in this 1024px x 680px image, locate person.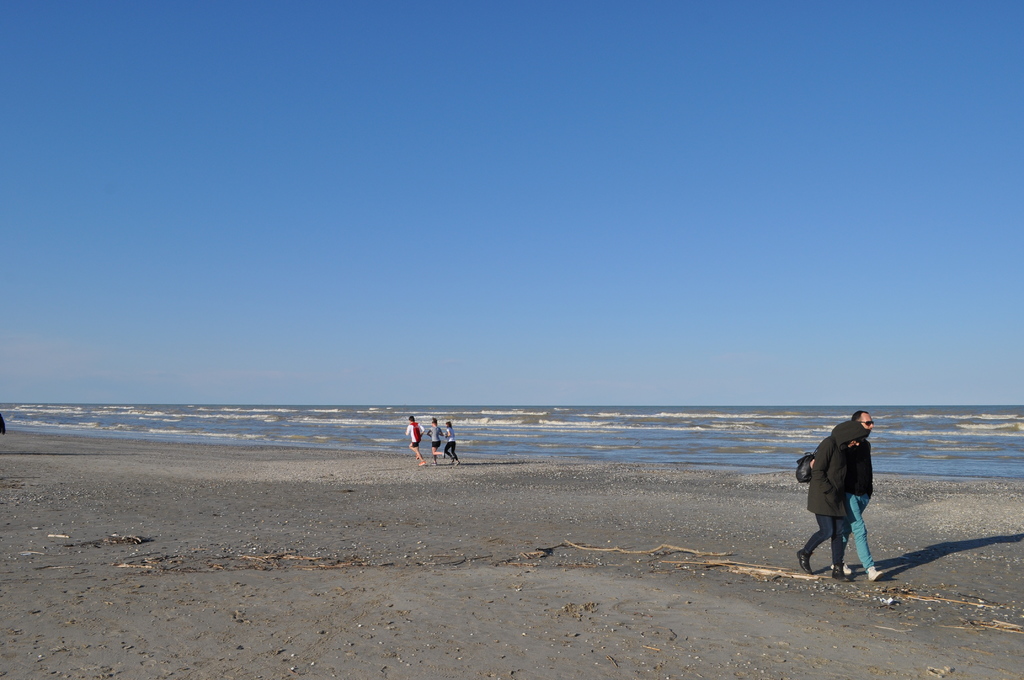
Bounding box: bbox(829, 405, 886, 579).
